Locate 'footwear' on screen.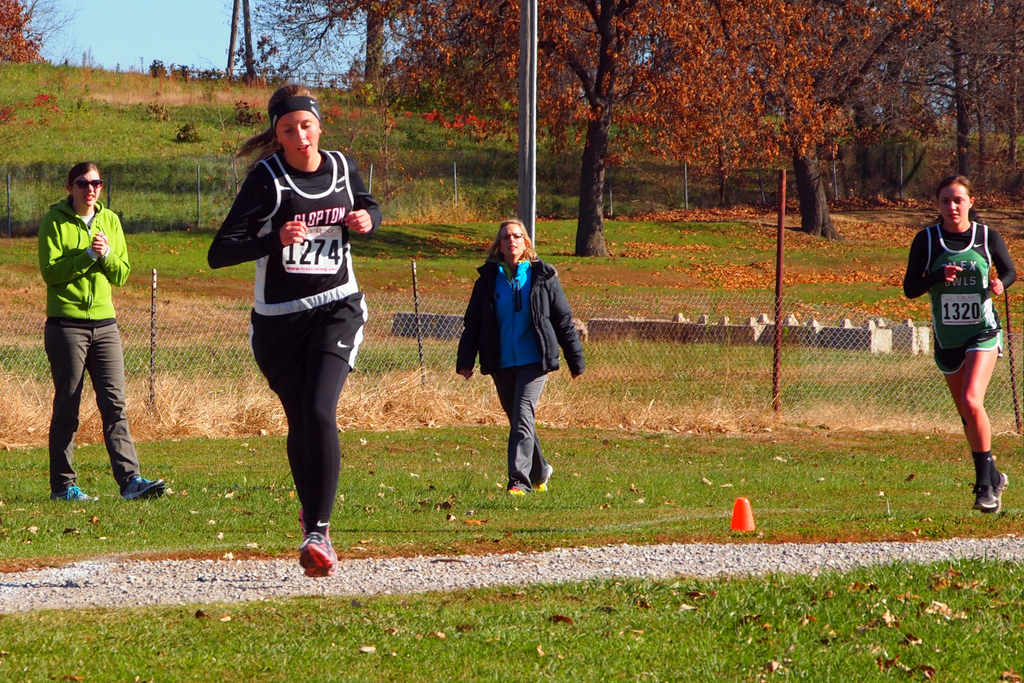
On screen at box(72, 479, 98, 503).
